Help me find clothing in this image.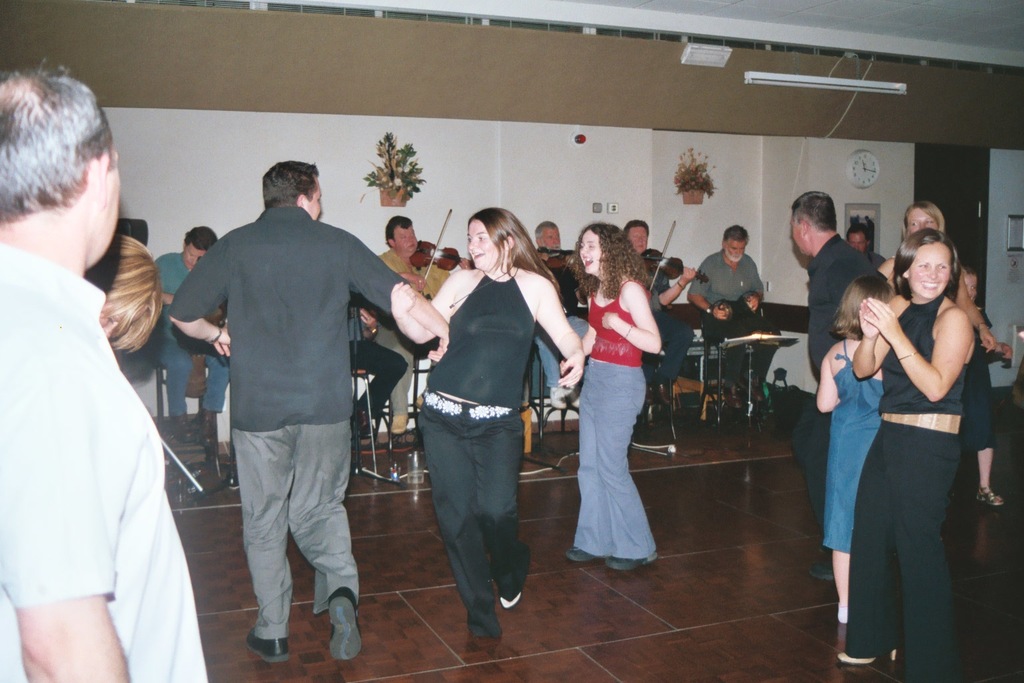
Found it: 788,241,880,536.
